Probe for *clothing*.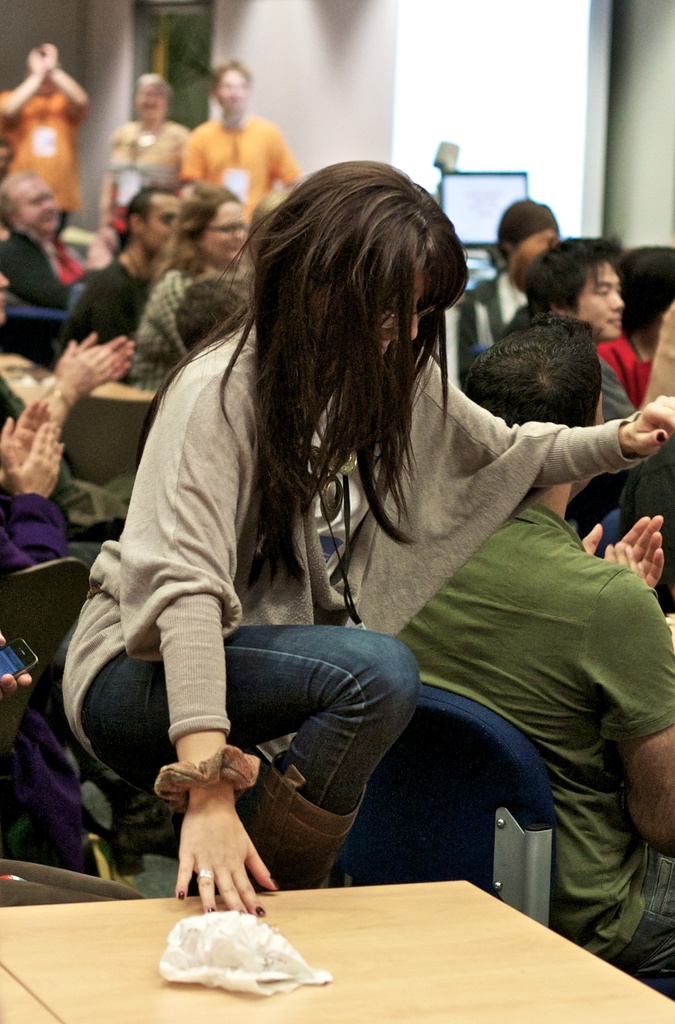
Probe result: <bbox>183, 113, 308, 214</bbox>.
